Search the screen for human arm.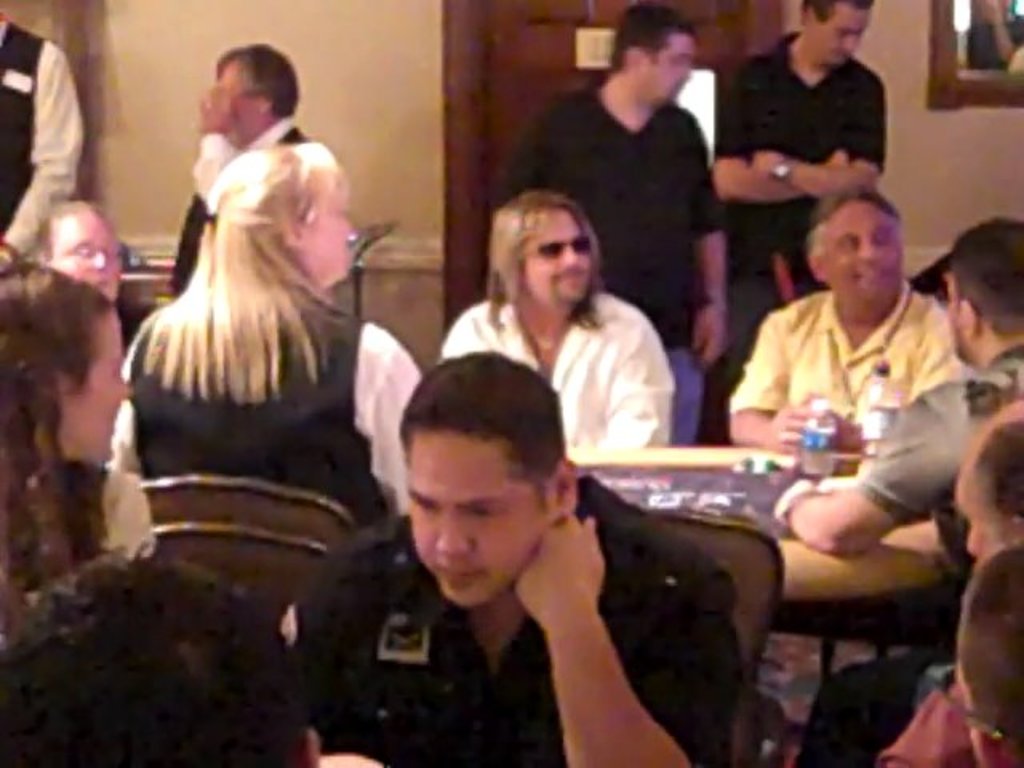
Found at 715,58,853,208.
